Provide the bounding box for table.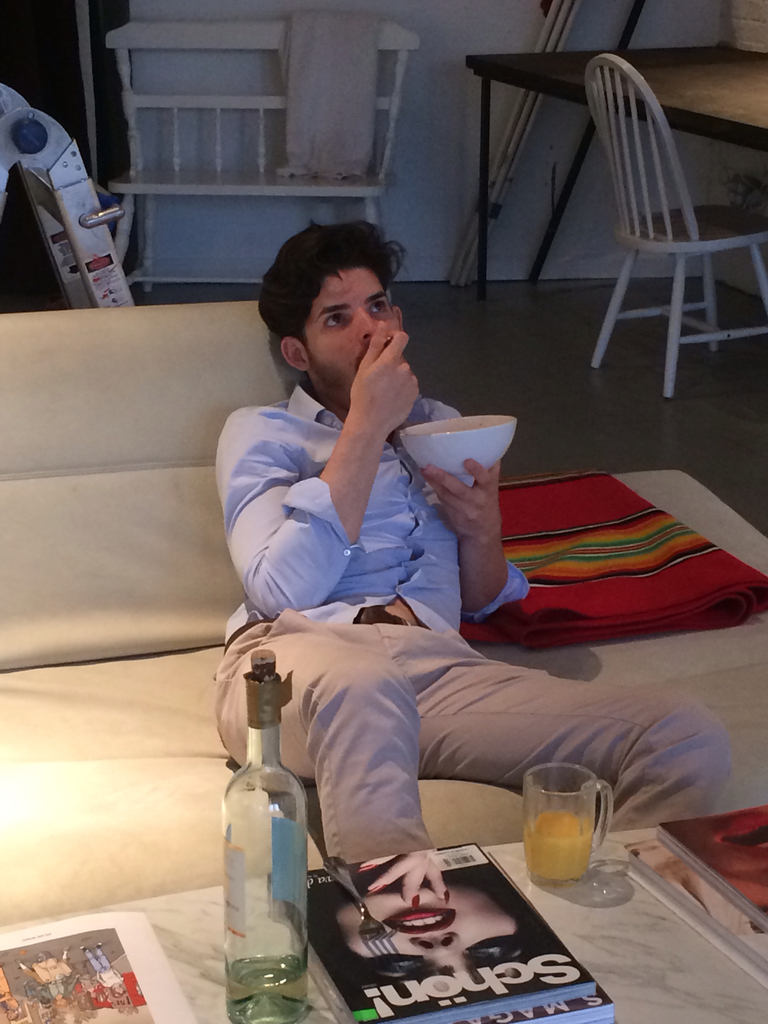
<bbox>0, 824, 767, 1023</bbox>.
